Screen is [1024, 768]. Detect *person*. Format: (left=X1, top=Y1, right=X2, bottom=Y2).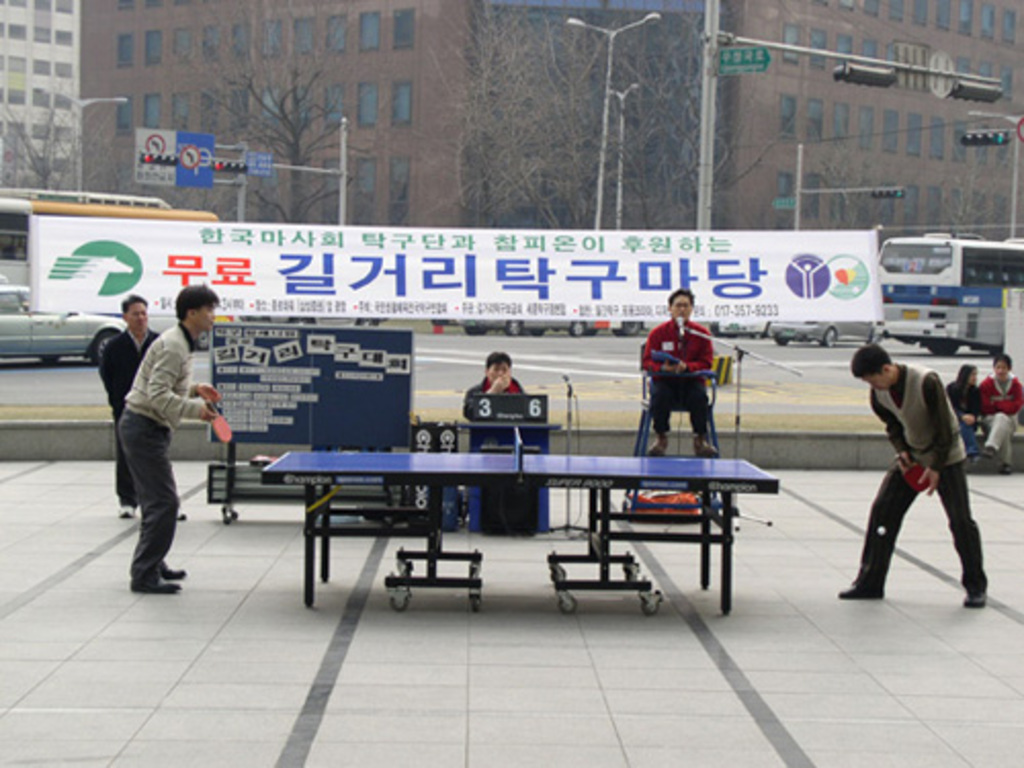
(left=977, top=348, right=1022, bottom=473).
